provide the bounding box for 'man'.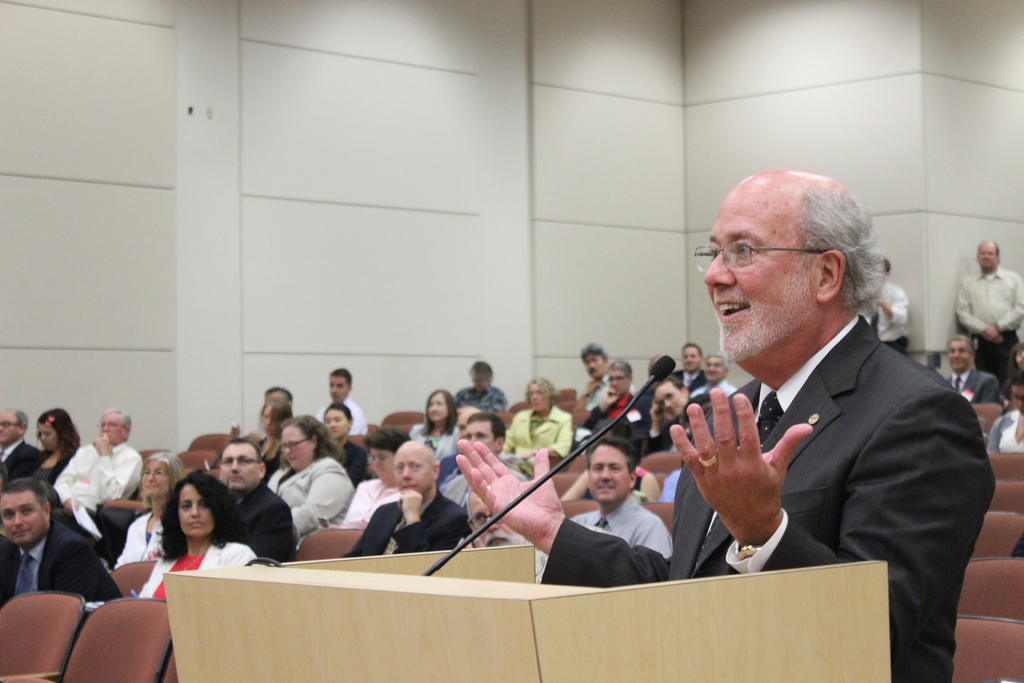
(950,242,1023,379).
